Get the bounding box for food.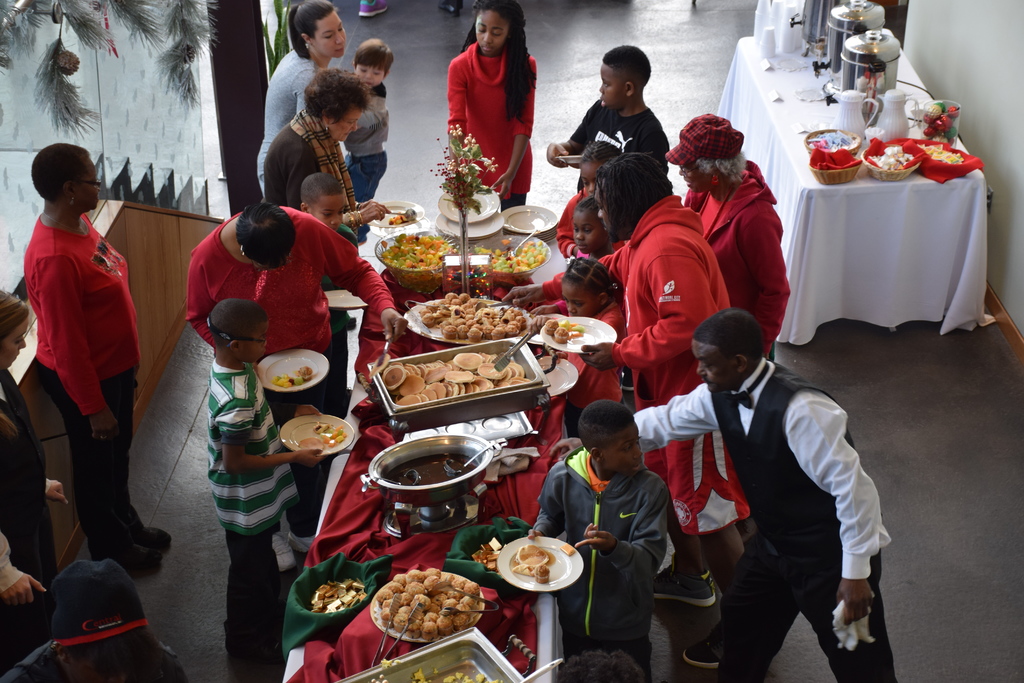
bbox=(300, 421, 346, 451).
